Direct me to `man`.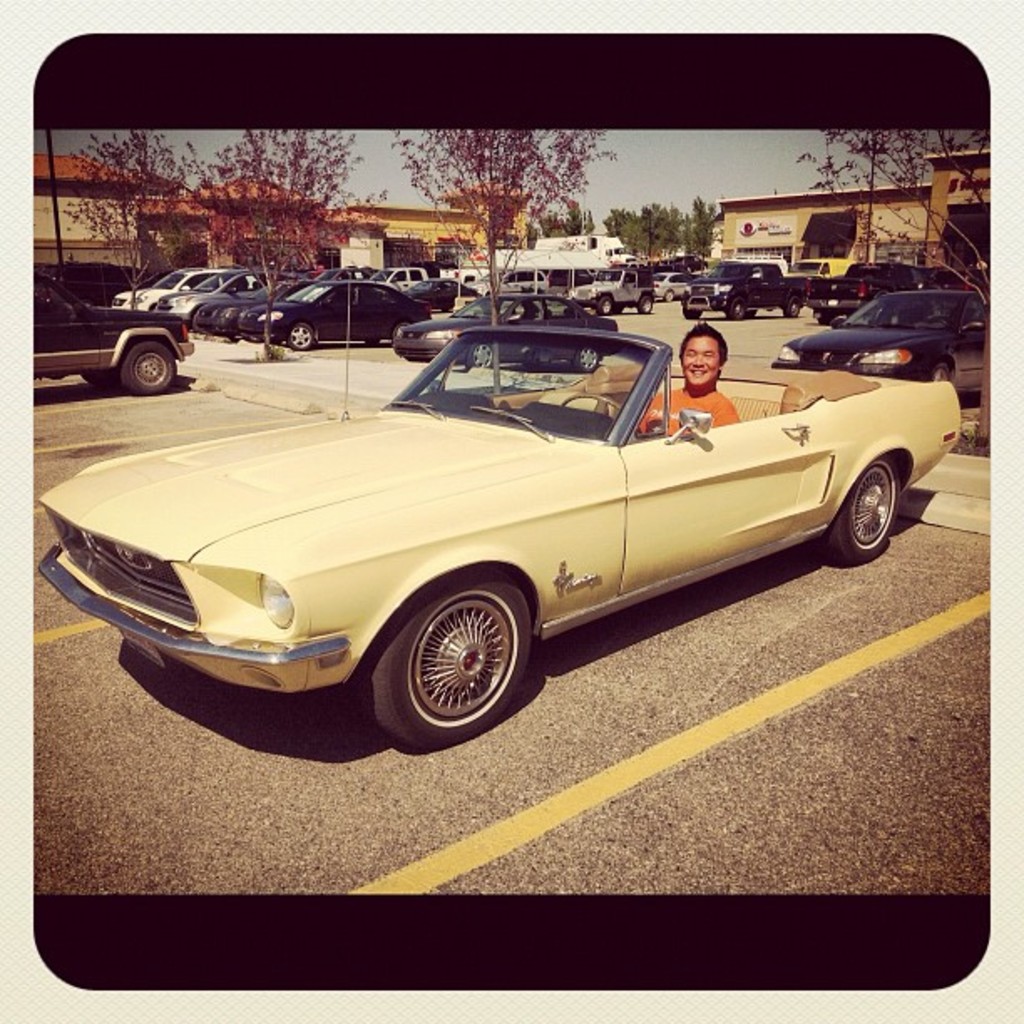
Direction: {"left": 637, "top": 318, "right": 740, "bottom": 438}.
